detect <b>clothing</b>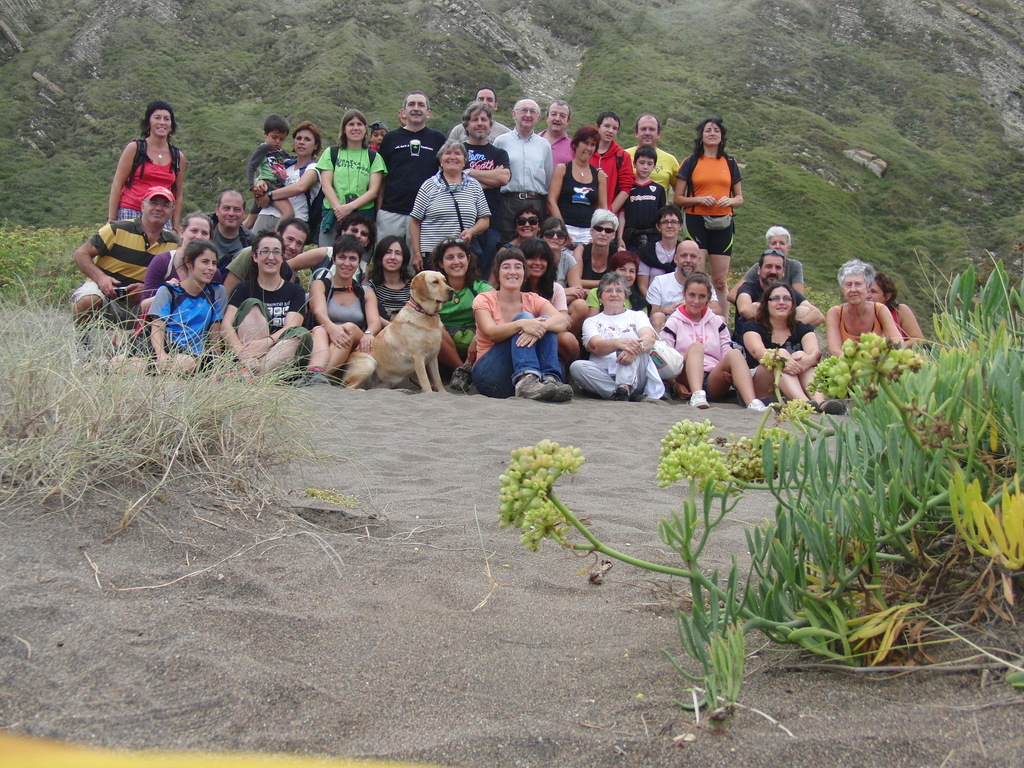
bbox=(440, 281, 496, 362)
